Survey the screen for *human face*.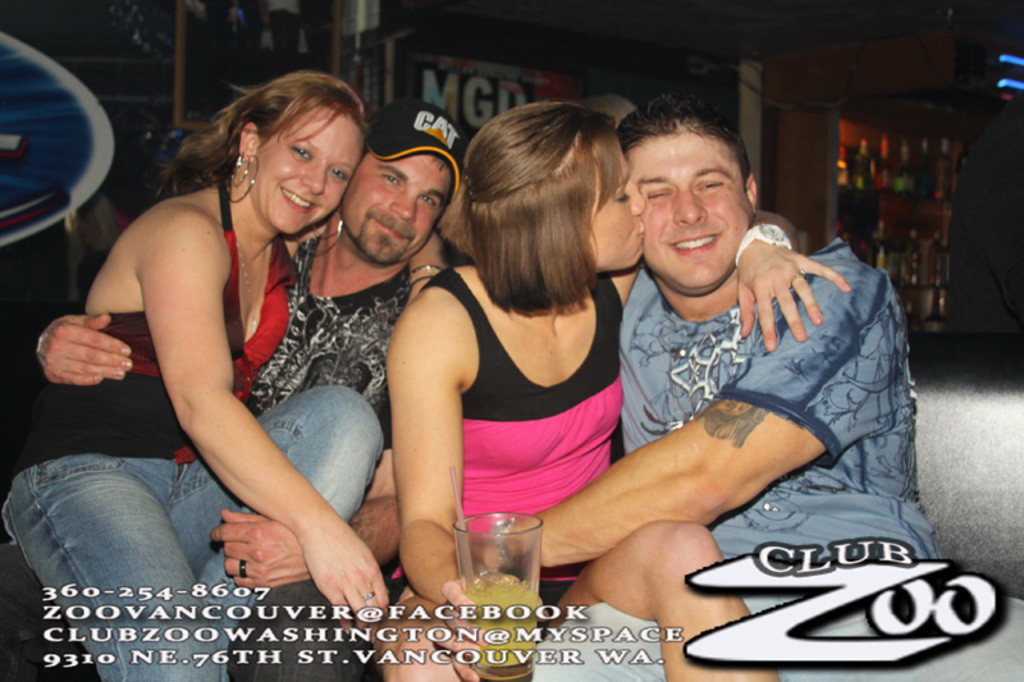
Survey found: pyautogui.locateOnScreen(253, 107, 360, 232).
